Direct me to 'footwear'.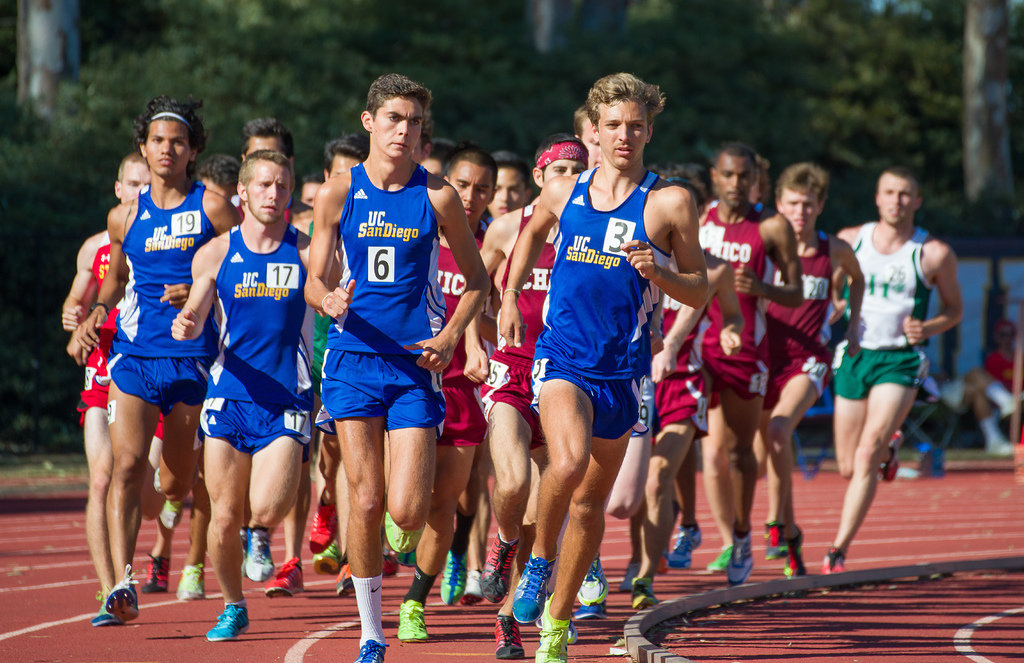
Direction: box=[177, 561, 206, 599].
